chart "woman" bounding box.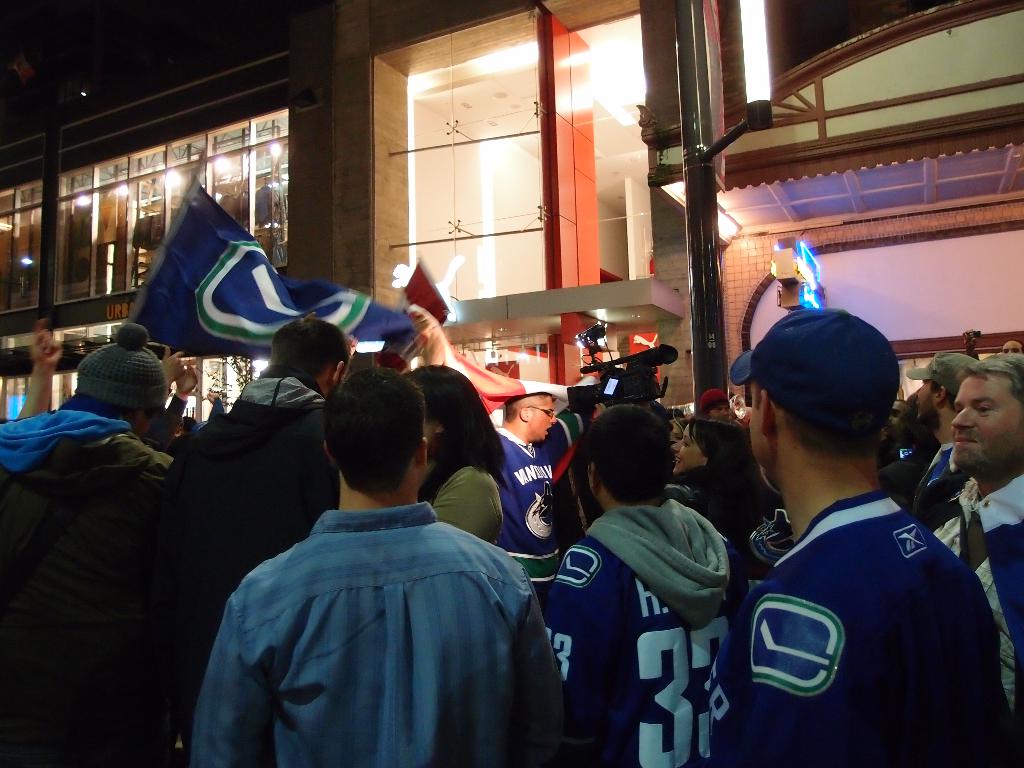
Charted: region(661, 406, 762, 720).
